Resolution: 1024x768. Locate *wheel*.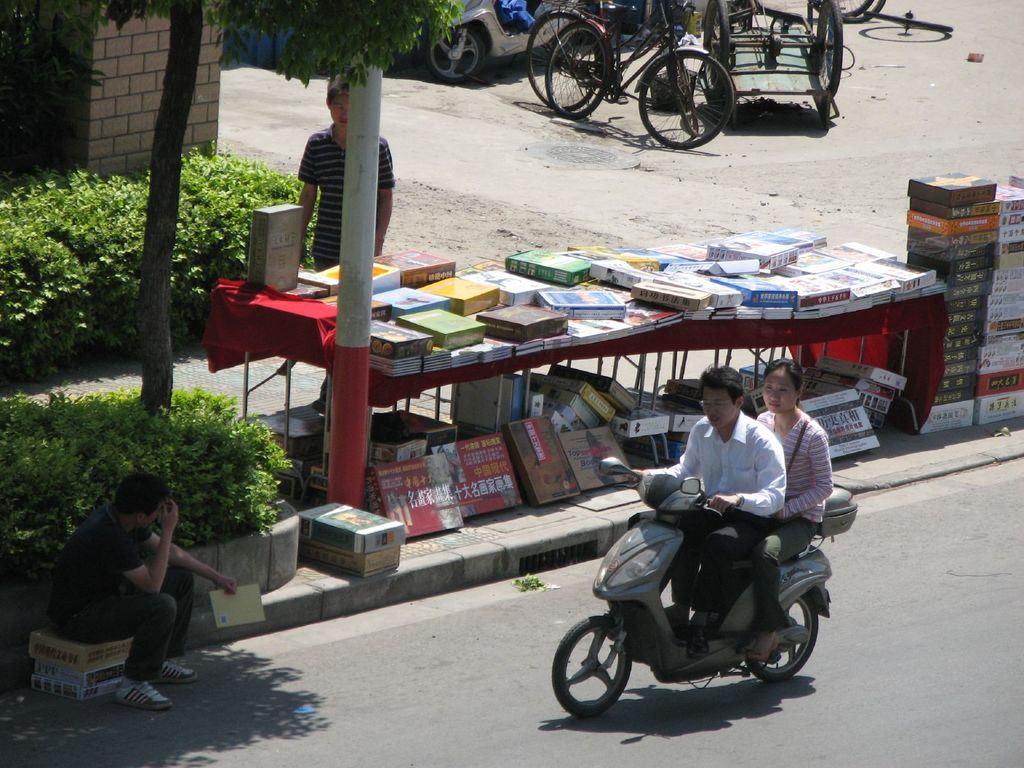
BBox(522, 8, 593, 109).
